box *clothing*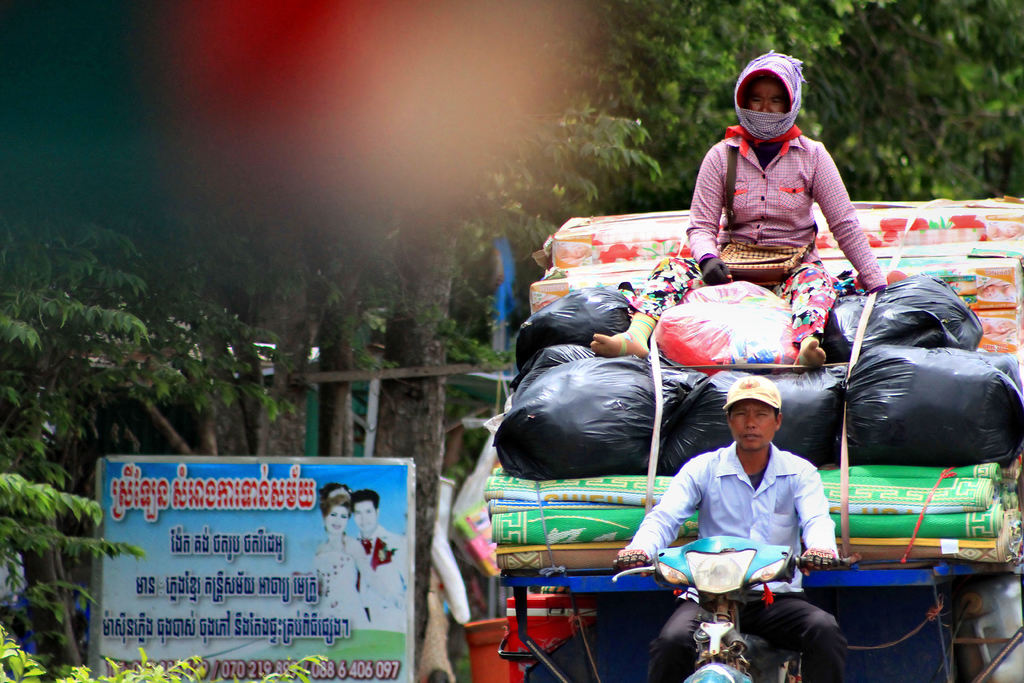
<box>619,133,885,341</box>
